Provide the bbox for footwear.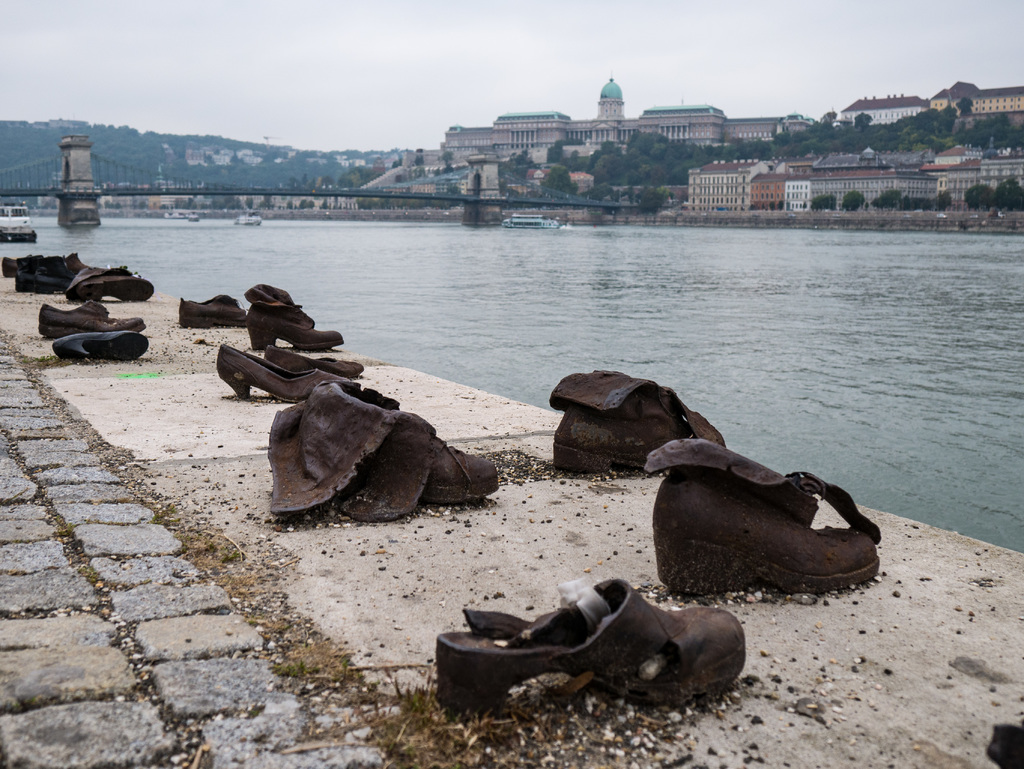
{"x1": 48, "y1": 319, "x2": 148, "y2": 360}.
